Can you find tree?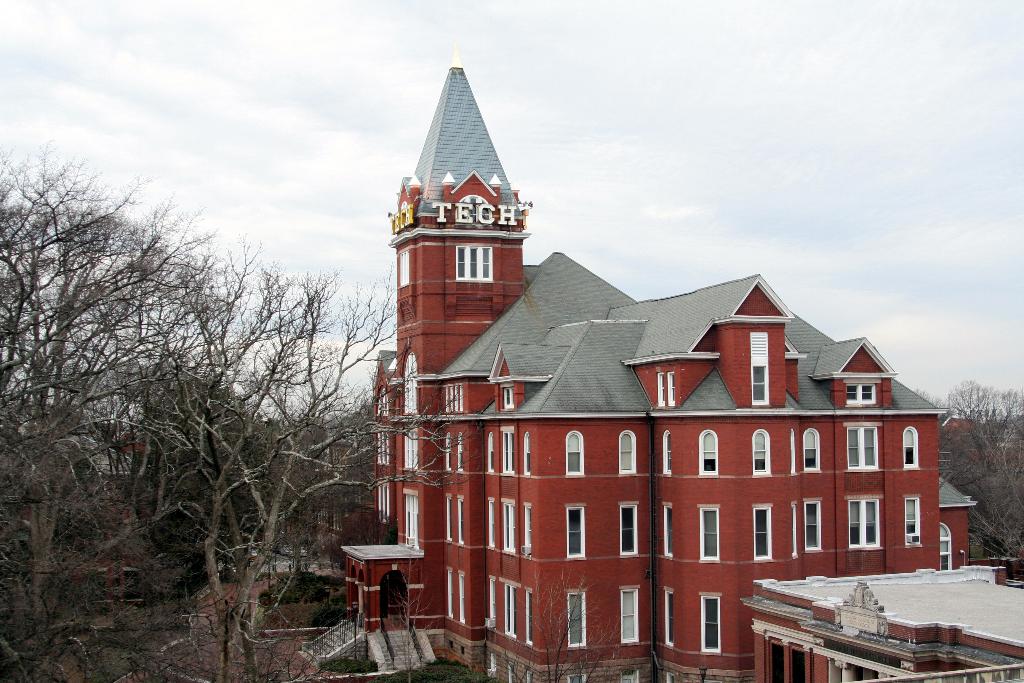
Yes, bounding box: box(95, 227, 467, 682).
